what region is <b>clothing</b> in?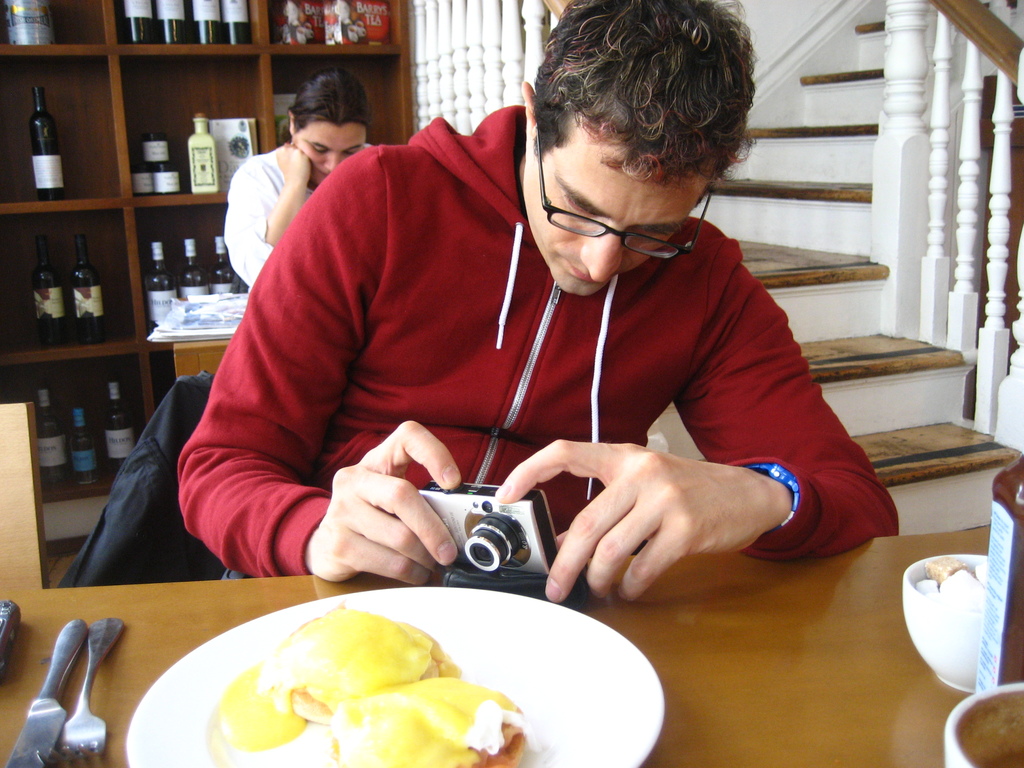
232/146/373/285.
